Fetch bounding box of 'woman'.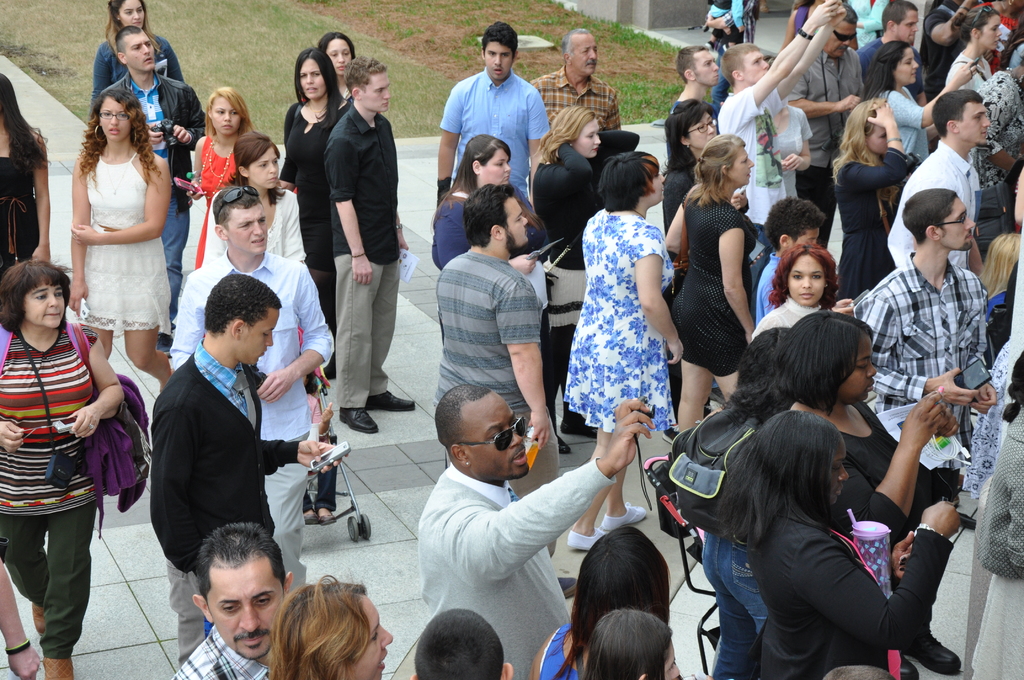
Bbox: {"left": 563, "top": 149, "right": 686, "bottom": 547}.
